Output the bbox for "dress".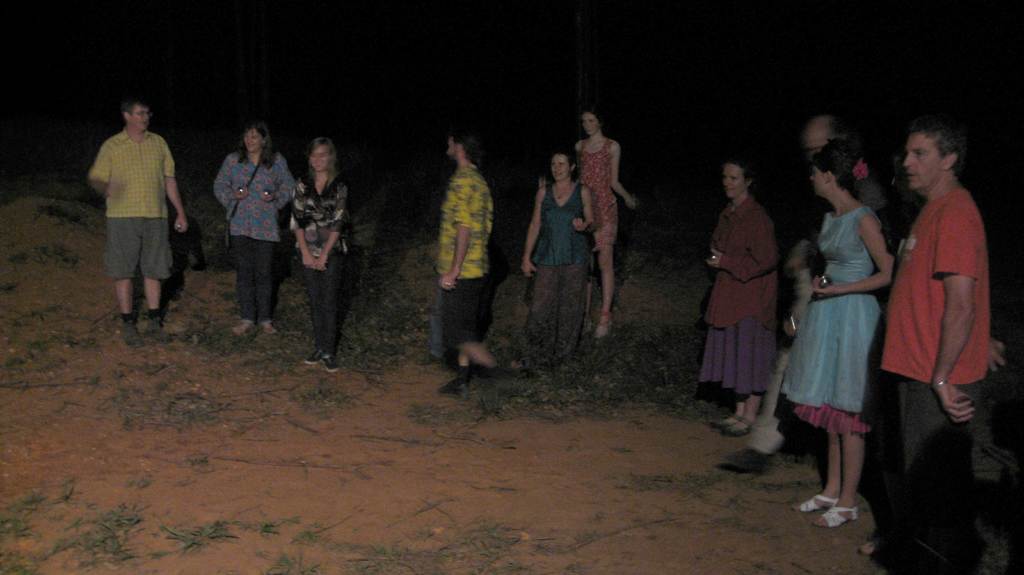
pyautogui.locateOnScreen(780, 209, 883, 439).
